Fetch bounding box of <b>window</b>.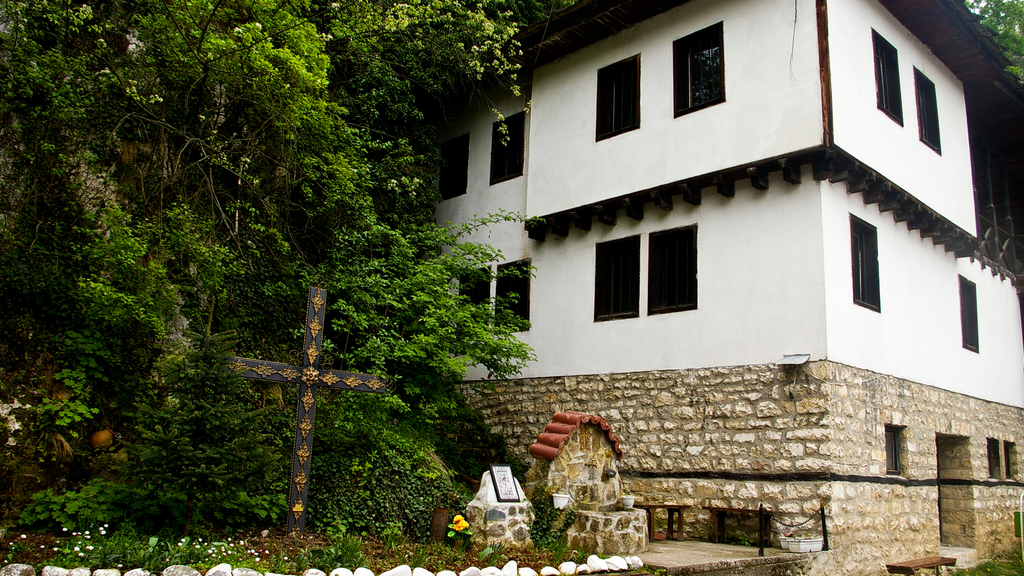
Bbox: left=435, top=130, right=465, bottom=202.
